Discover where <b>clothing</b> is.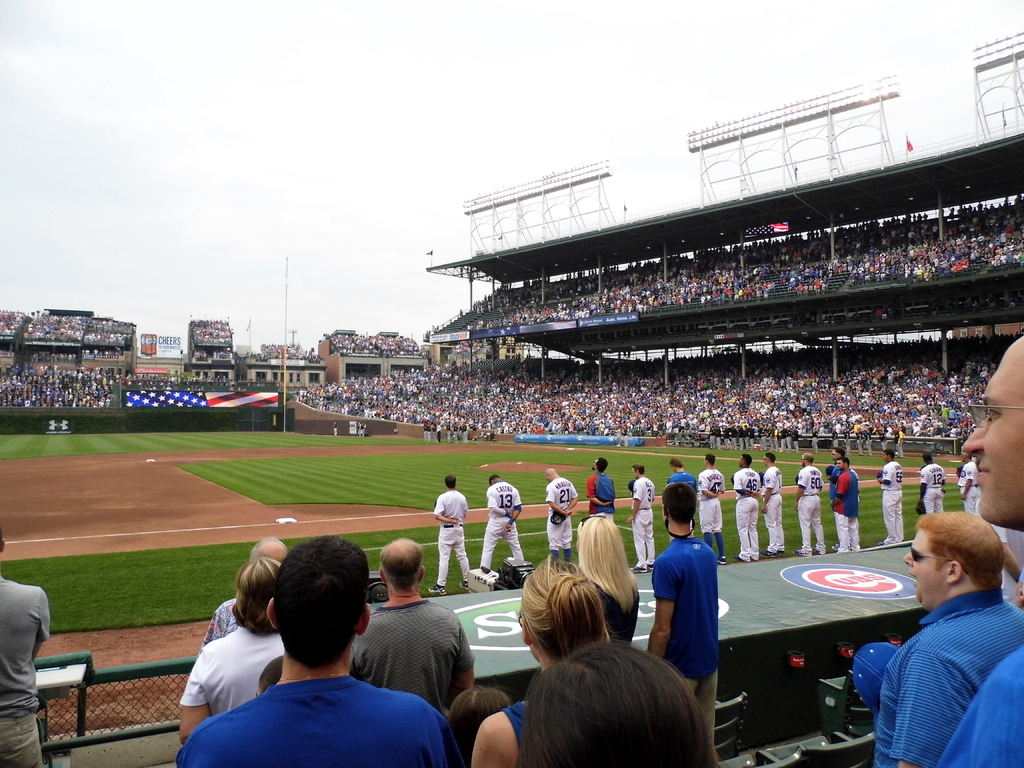
Discovered at (left=944, top=642, right=1023, bottom=767).
